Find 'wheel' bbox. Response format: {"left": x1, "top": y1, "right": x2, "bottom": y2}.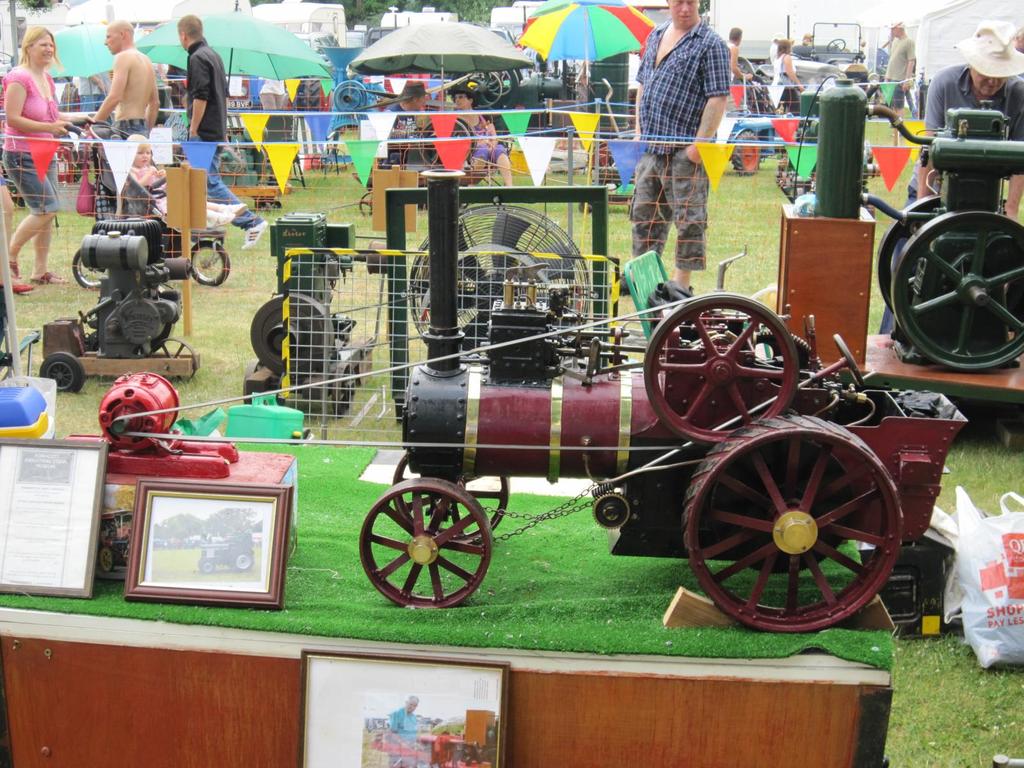
{"left": 465, "top": 70, "right": 504, "bottom": 108}.
